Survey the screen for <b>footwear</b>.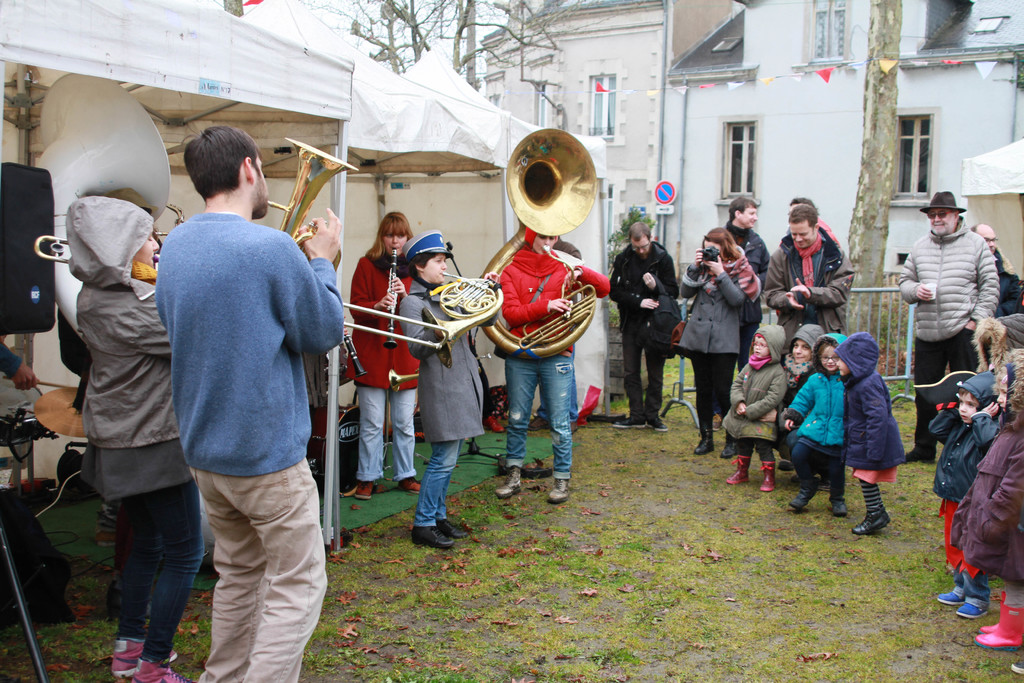
Survey found: box(758, 458, 776, 490).
